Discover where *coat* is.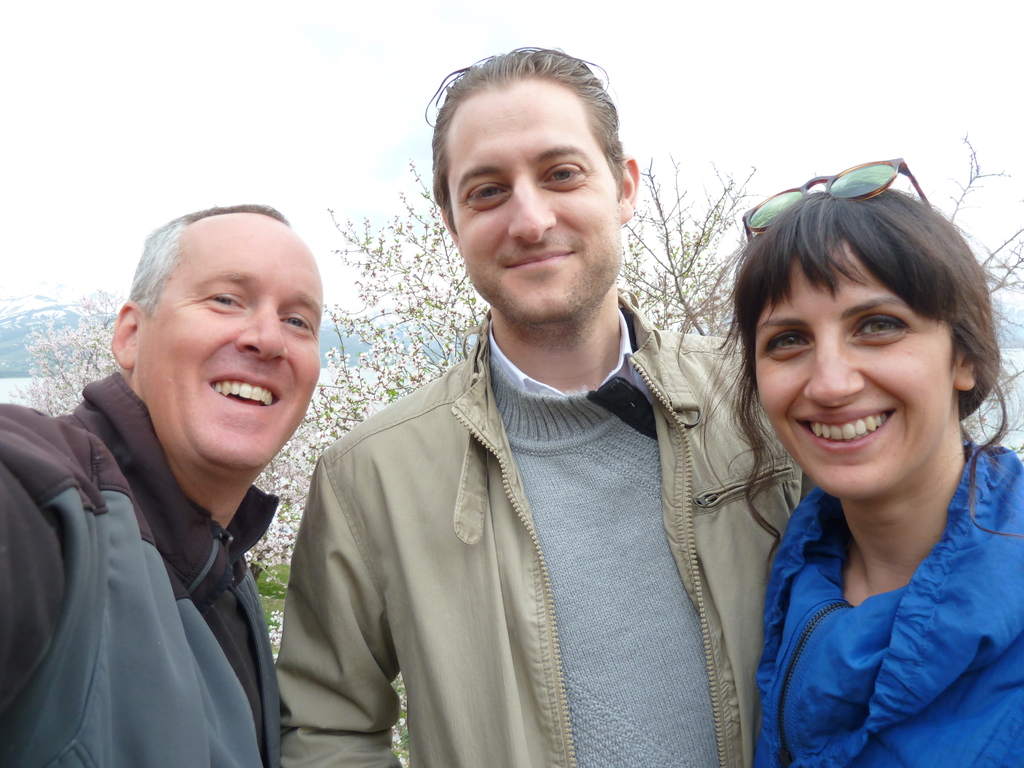
Discovered at box=[262, 221, 744, 762].
